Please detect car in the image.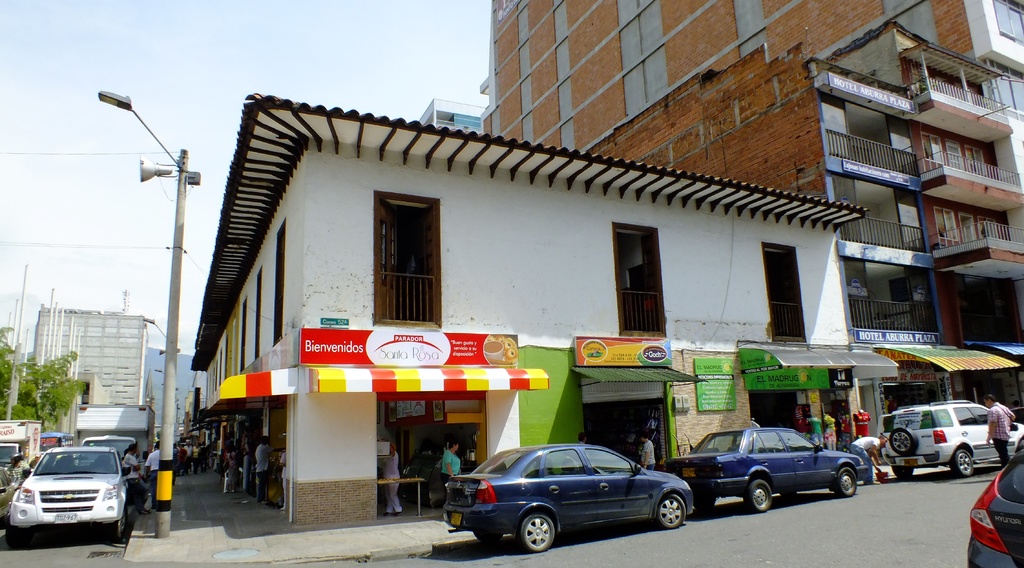
bbox=(444, 441, 703, 558).
